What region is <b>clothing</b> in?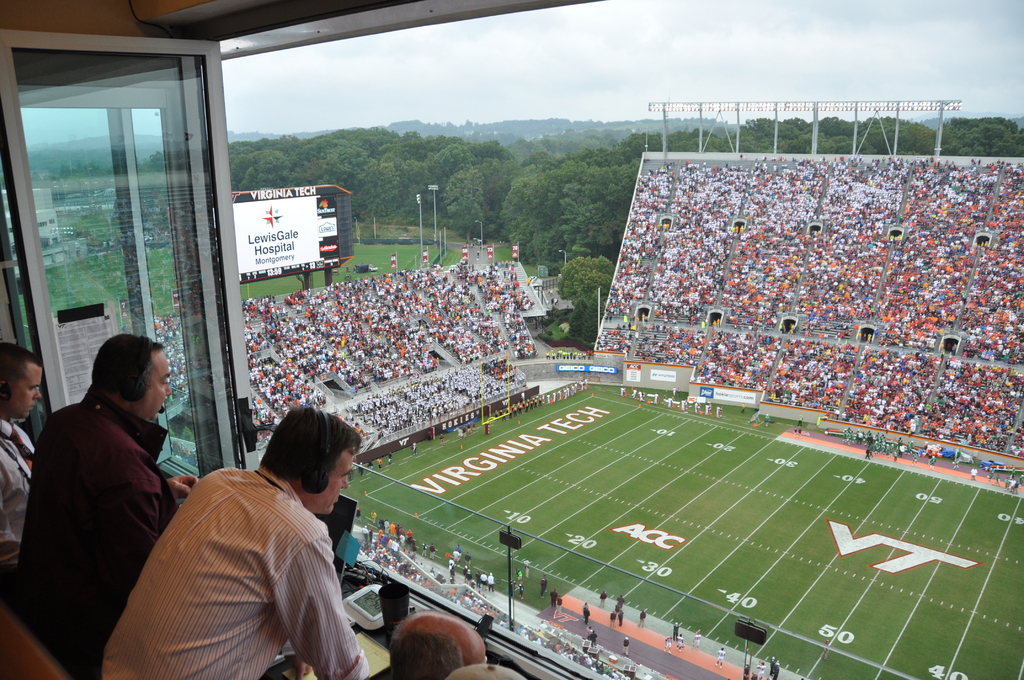
rect(678, 639, 685, 649).
